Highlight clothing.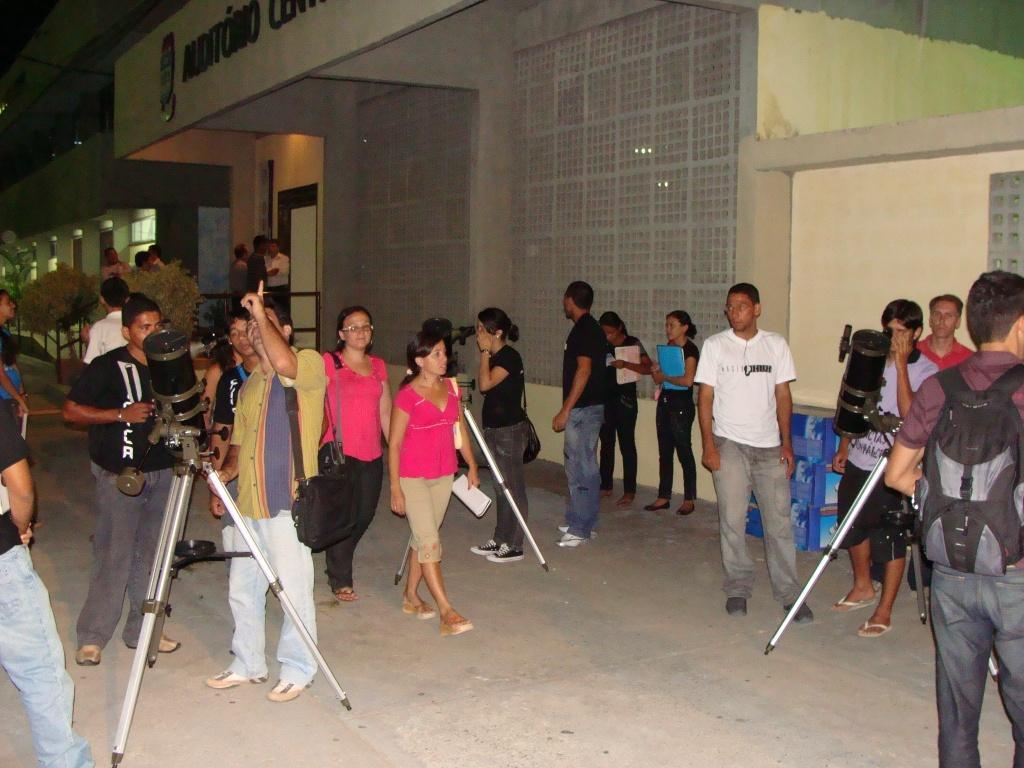
Highlighted region: [922, 336, 969, 371].
